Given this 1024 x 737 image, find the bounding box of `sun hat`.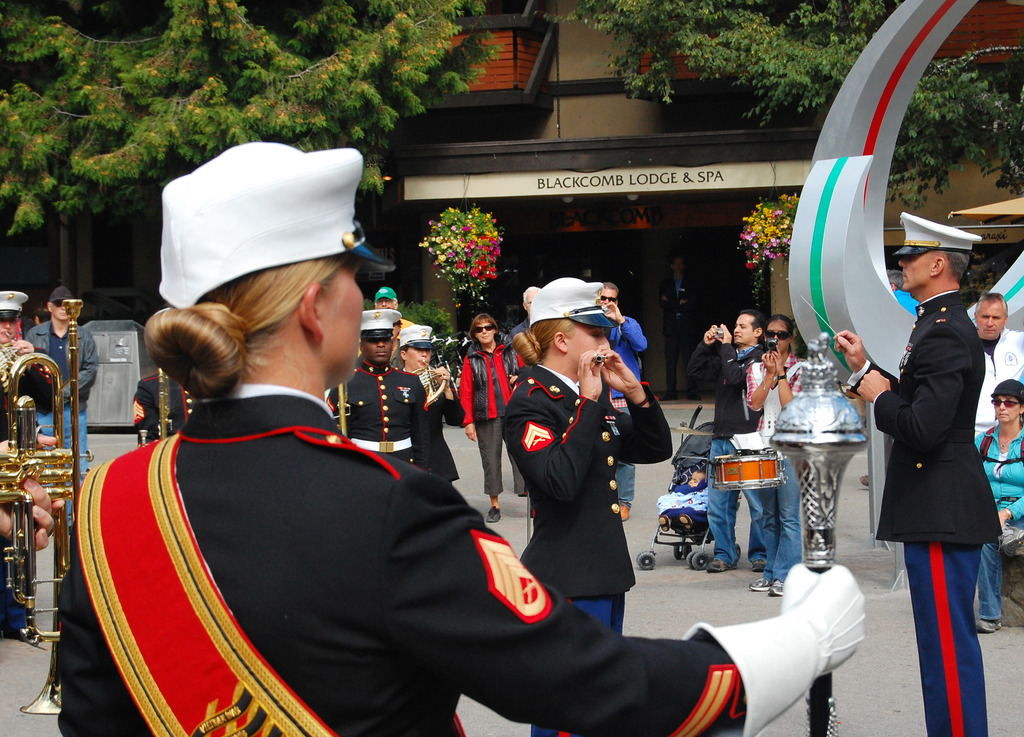
{"x1": 356, "y1": 303, "x2": 401, "y2": 343}.
